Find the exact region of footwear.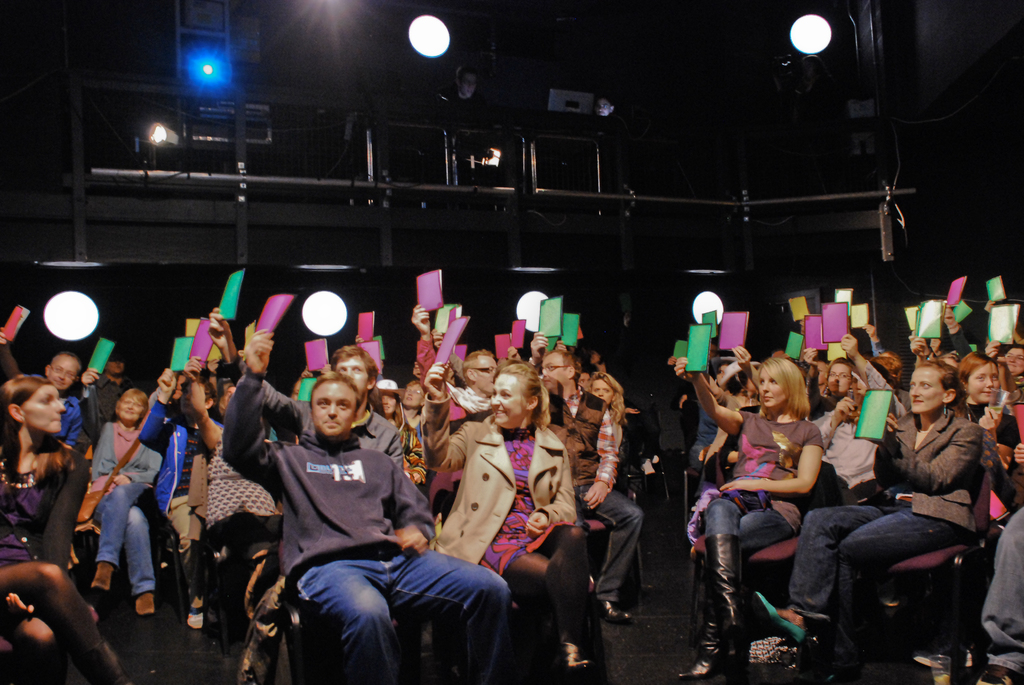
Exact region: locate(184, 606, 203, 629).
